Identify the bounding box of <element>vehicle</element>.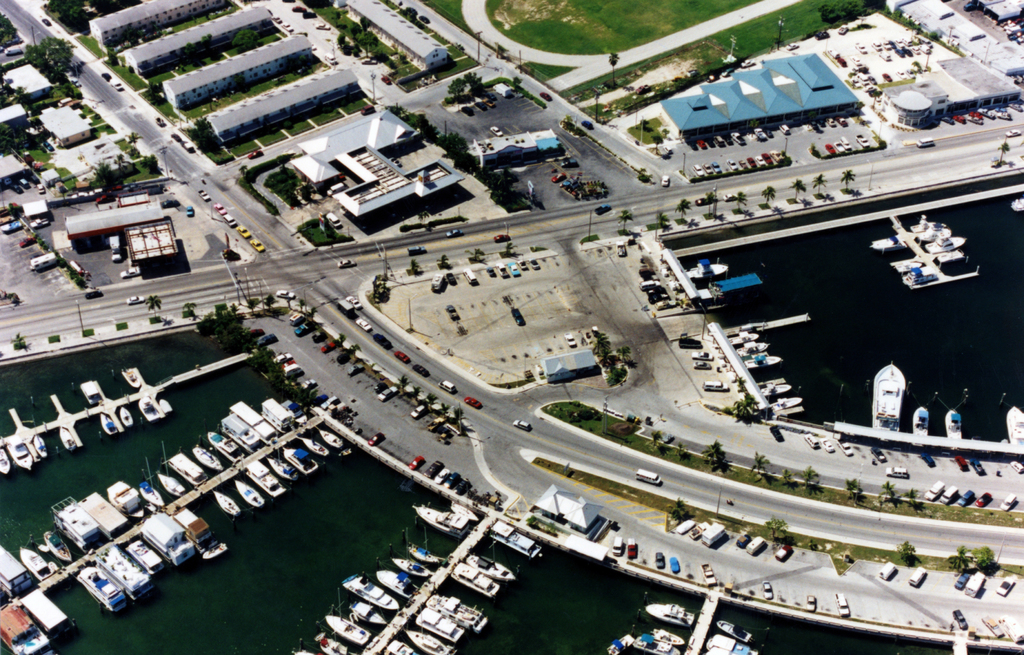
bbox=[463, 552, 517, 582].
